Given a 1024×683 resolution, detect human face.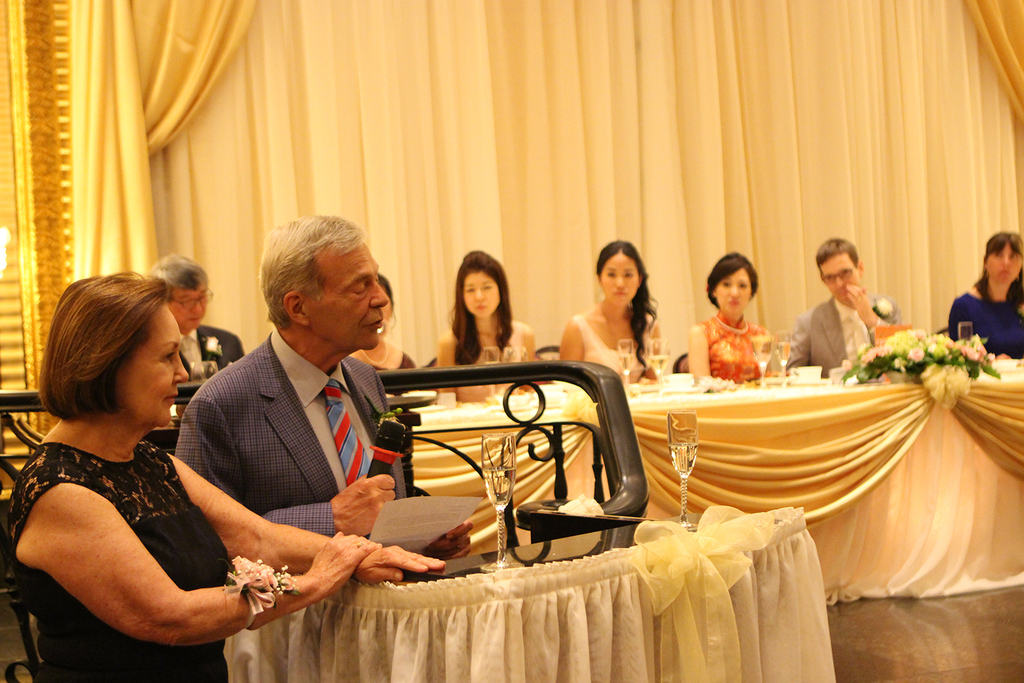
bbox(599, 254, 637, 304).
